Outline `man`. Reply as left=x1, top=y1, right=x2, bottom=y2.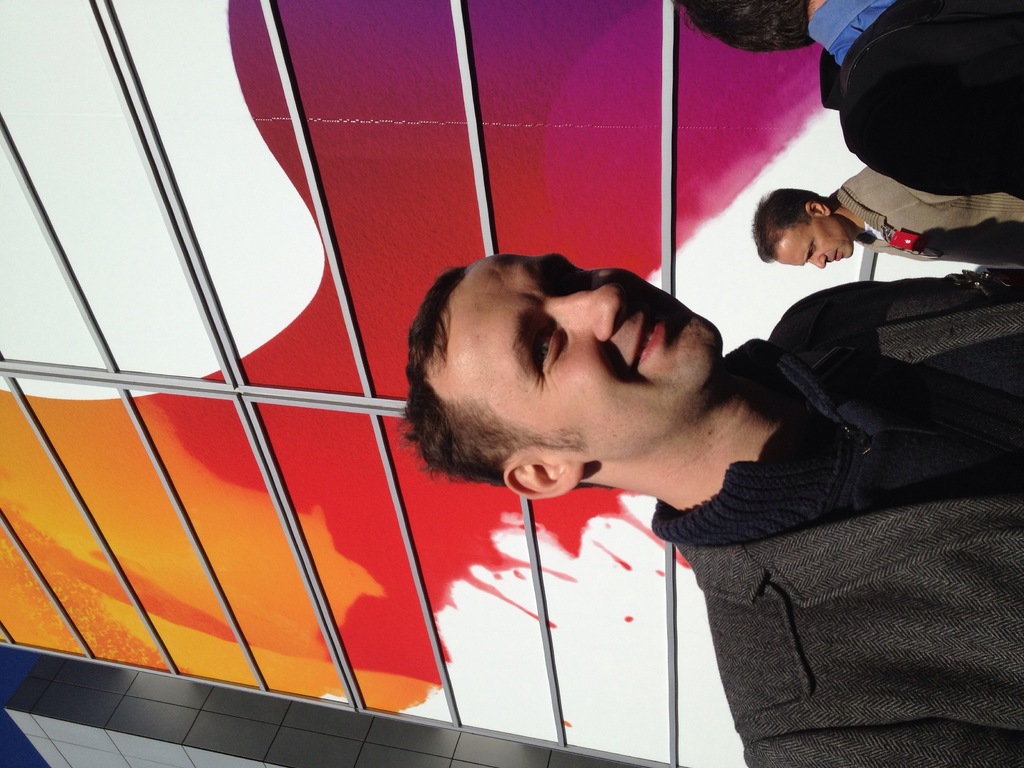
left=305, top=182, right=1004, bottom=741.
